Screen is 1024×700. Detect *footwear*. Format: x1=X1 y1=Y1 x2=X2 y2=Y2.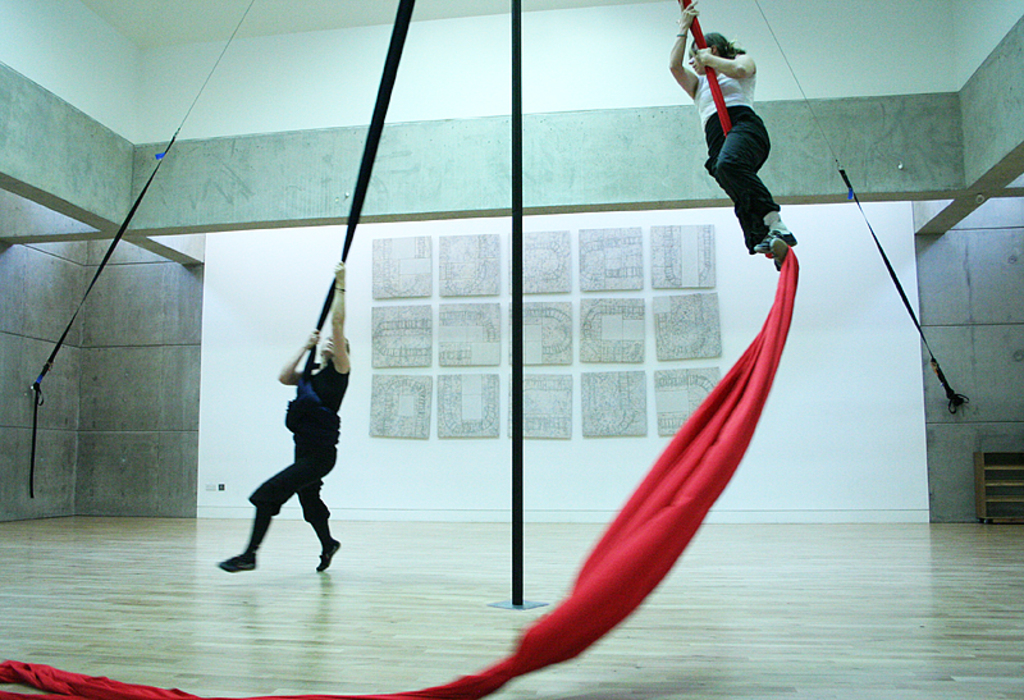
x1=316 y1=535 x2=338 y2=577.
